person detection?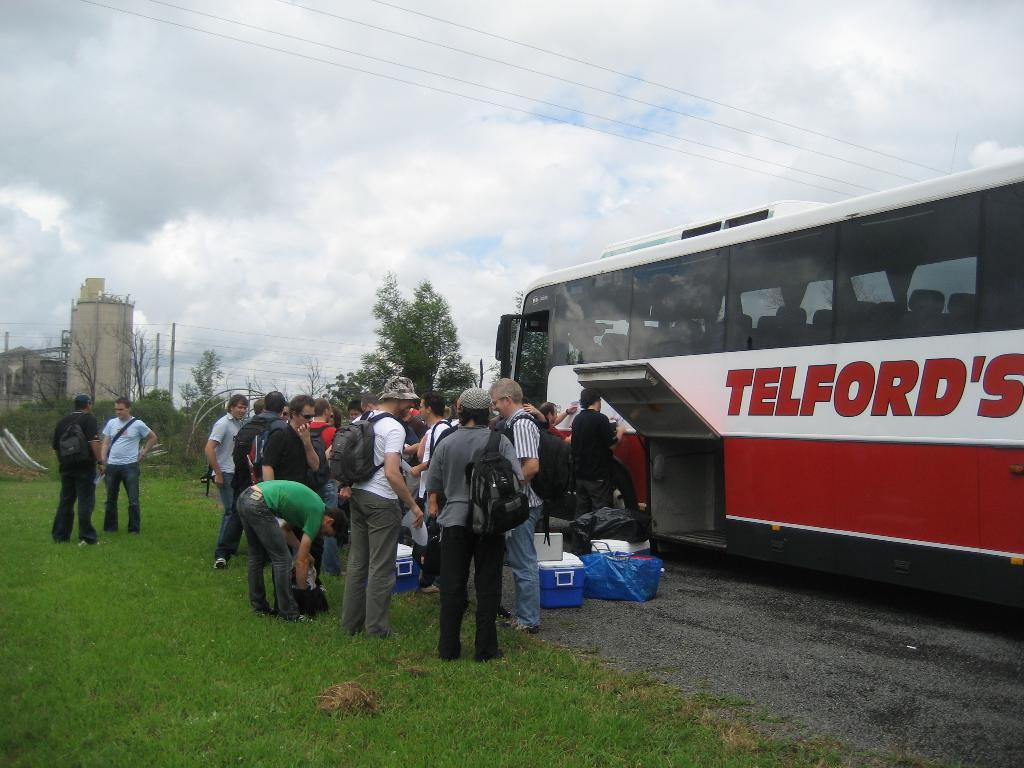
crop(204, 397, 253, 549)
